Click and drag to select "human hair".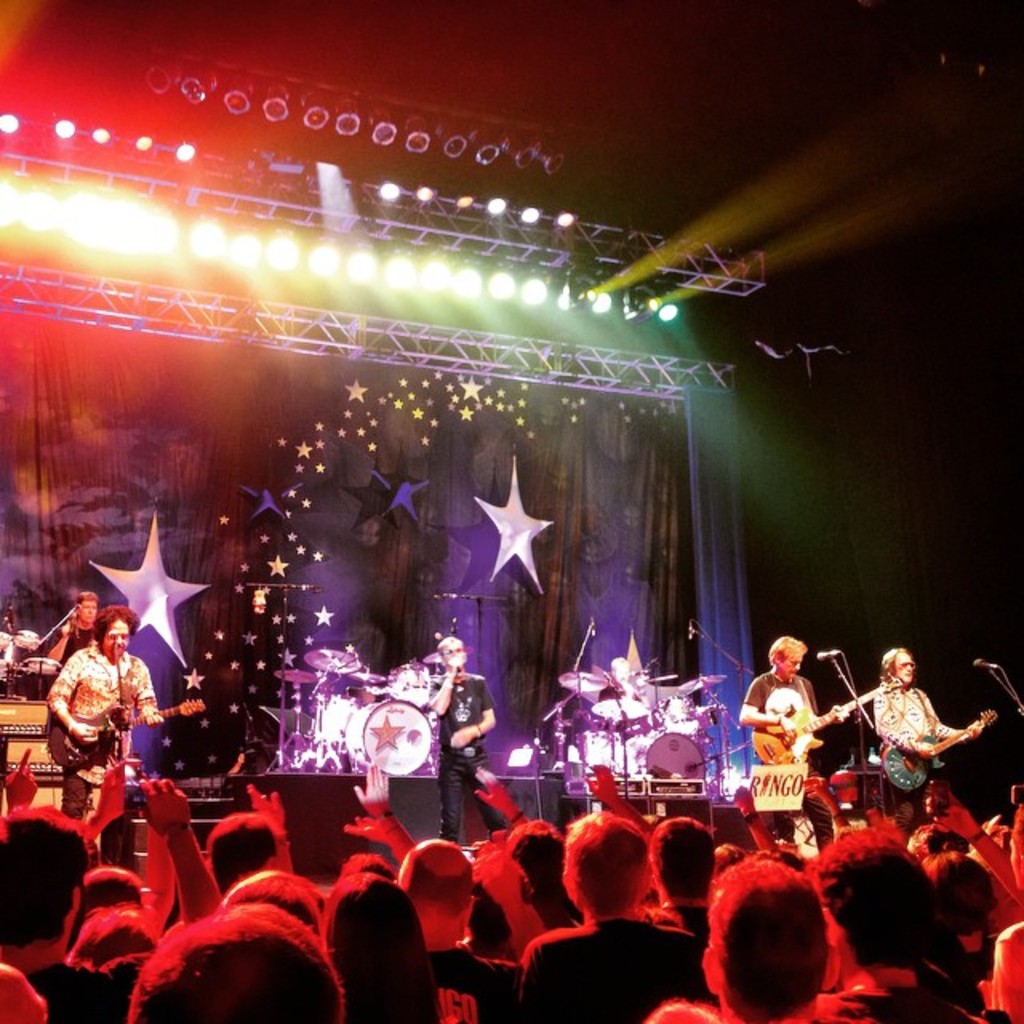
Selection: Rect(877, 643, 899, 680).
